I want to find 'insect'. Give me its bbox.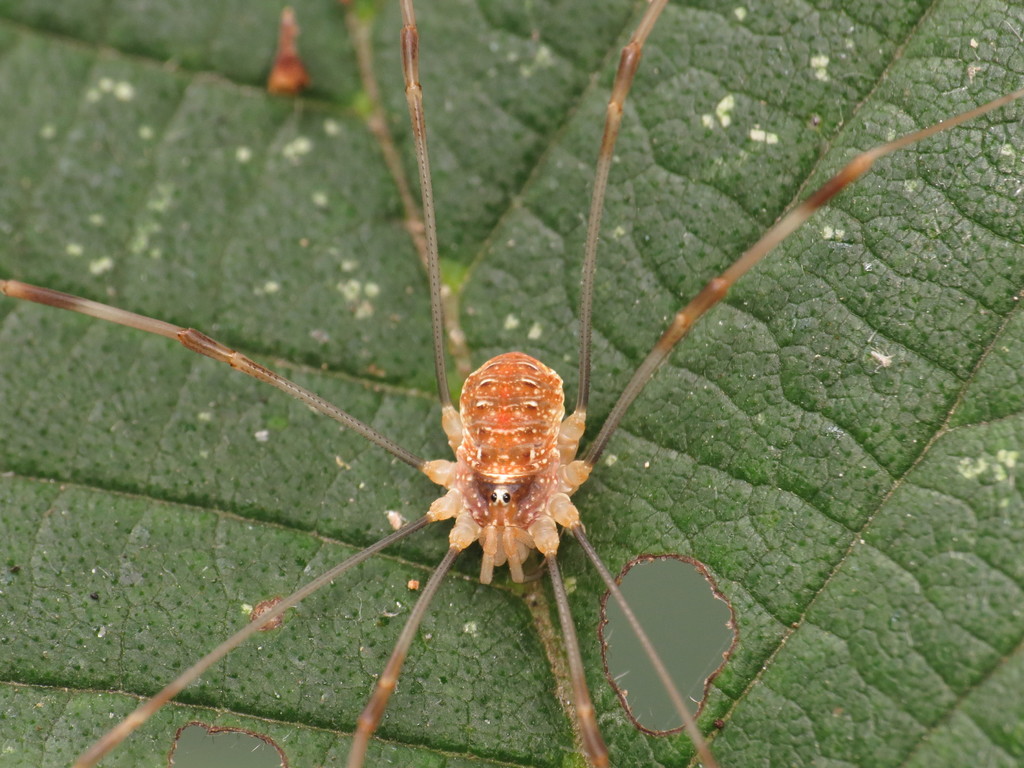
1,0,1023,767.
